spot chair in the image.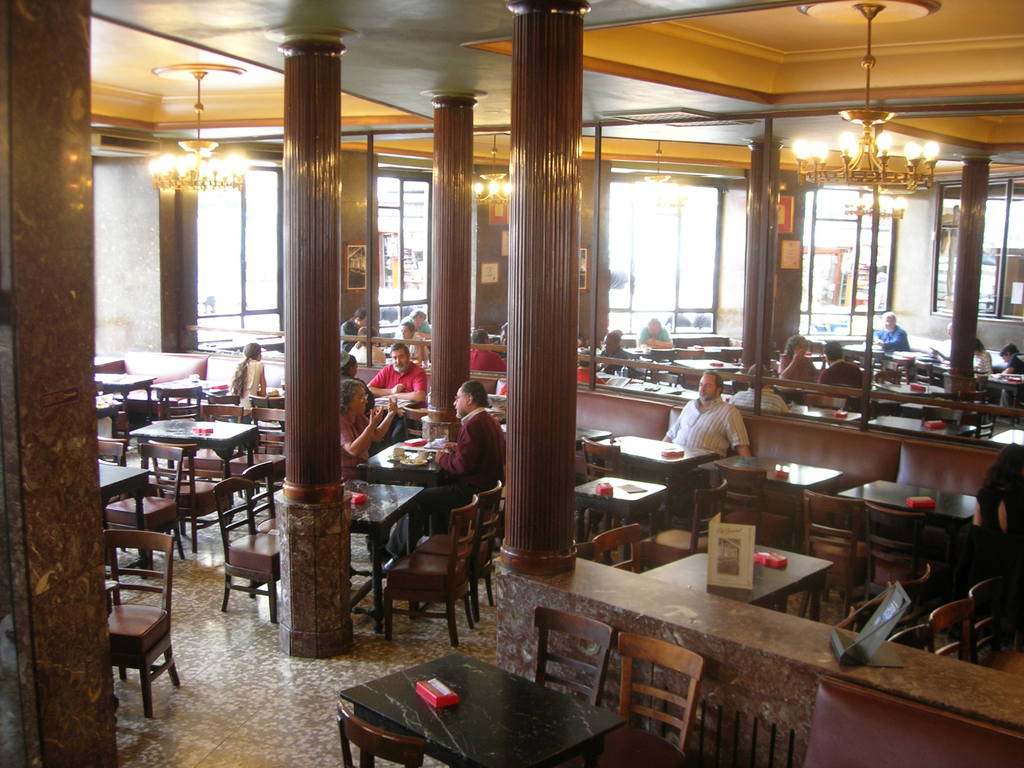
chair found at Rect(333, 696, 426, 767).
